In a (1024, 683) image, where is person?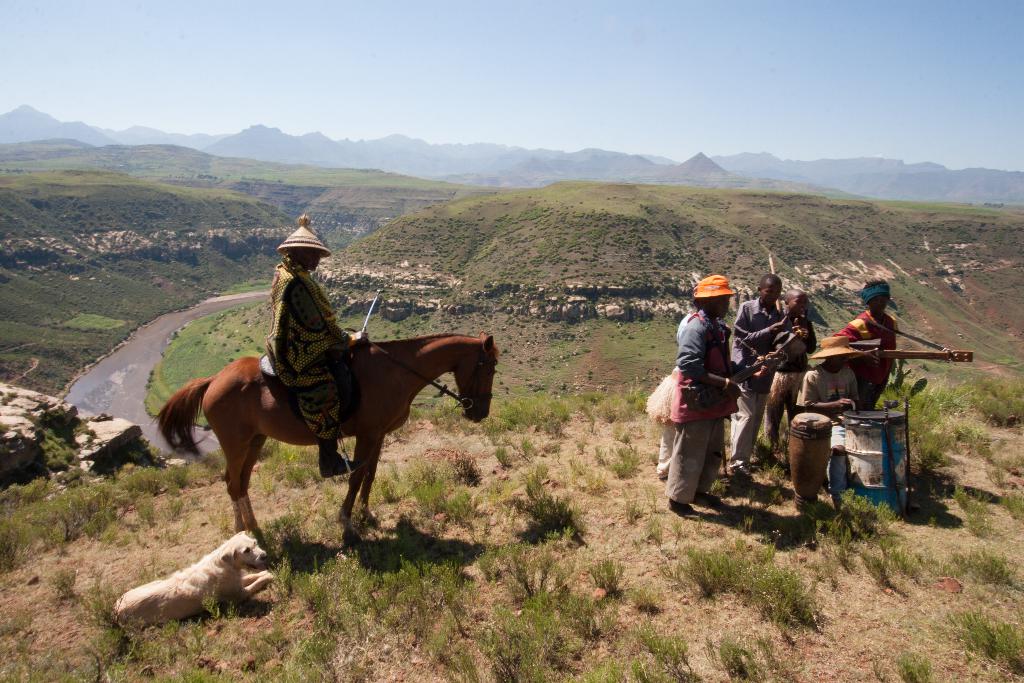
668, 284, 760, 531.
